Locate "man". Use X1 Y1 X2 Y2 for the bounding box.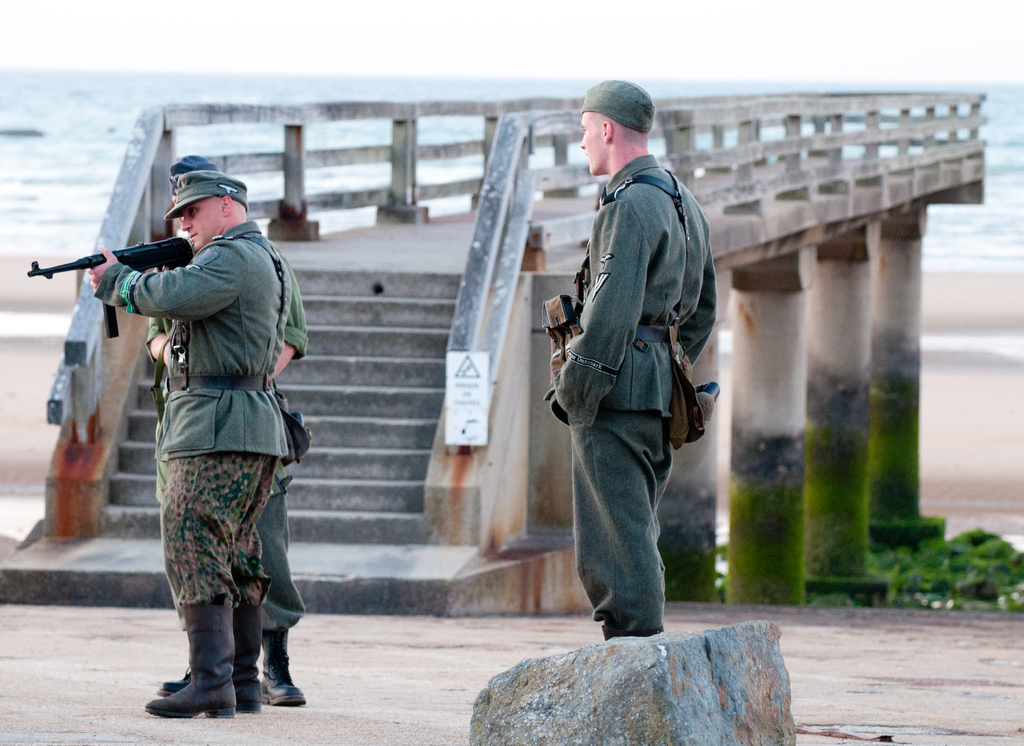
537 76 724 646.
